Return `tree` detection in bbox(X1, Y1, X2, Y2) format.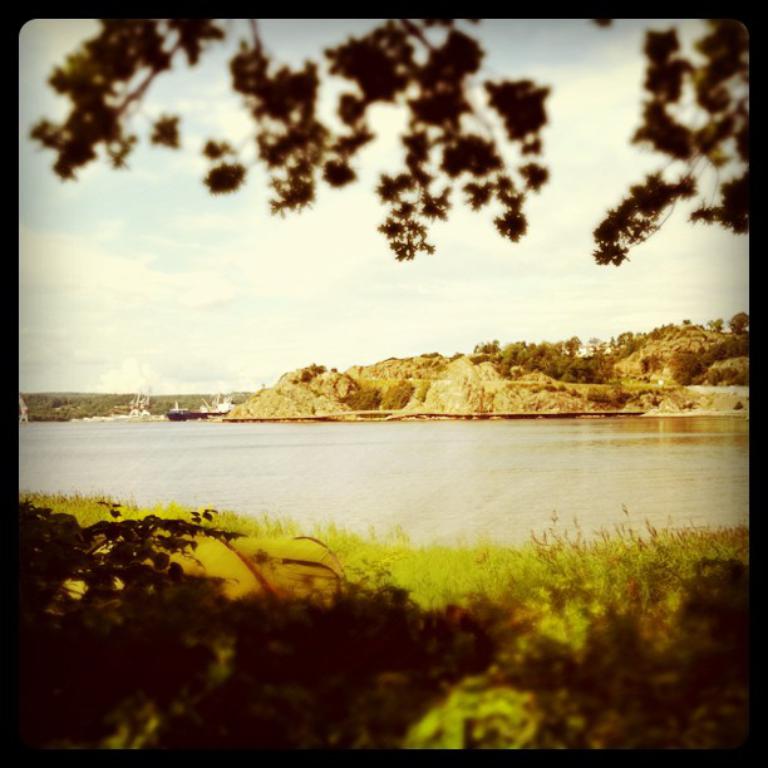
bbox(730, 311, 752, 333).
